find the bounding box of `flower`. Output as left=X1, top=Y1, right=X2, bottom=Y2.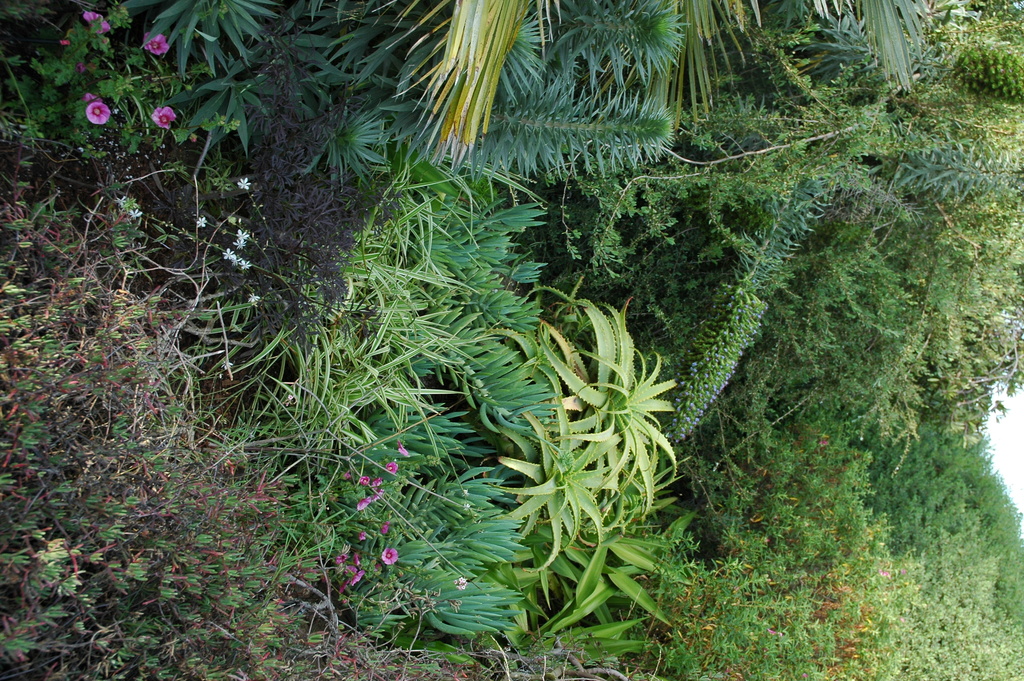
left=86, top=100, right=110, bottom=120.
